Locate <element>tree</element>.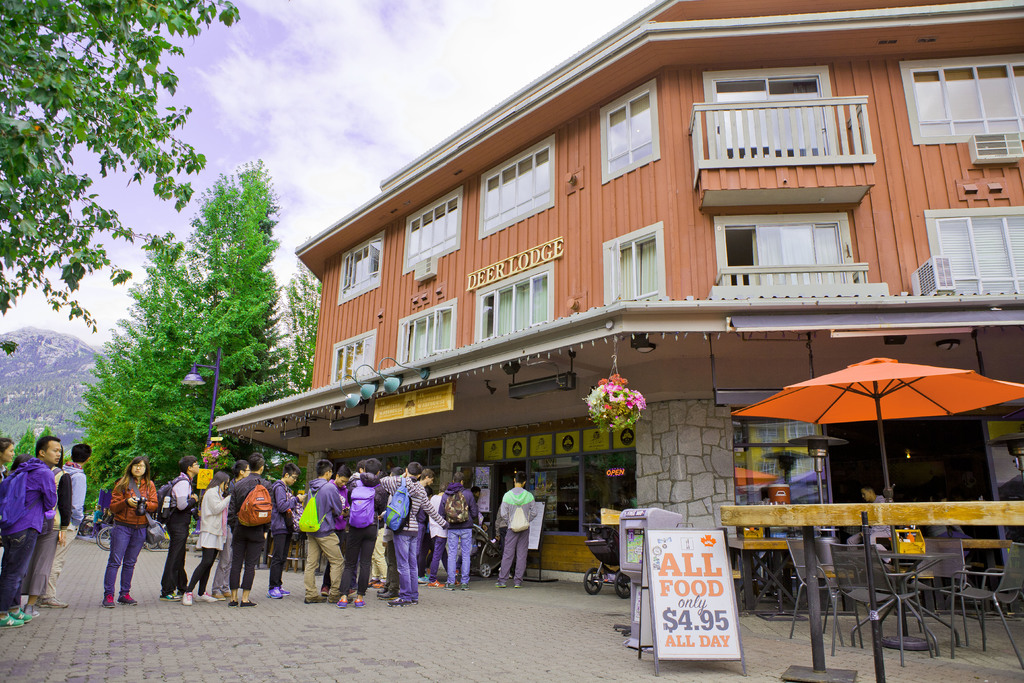
Bounding box: <box>289,272,328,406</box>.
